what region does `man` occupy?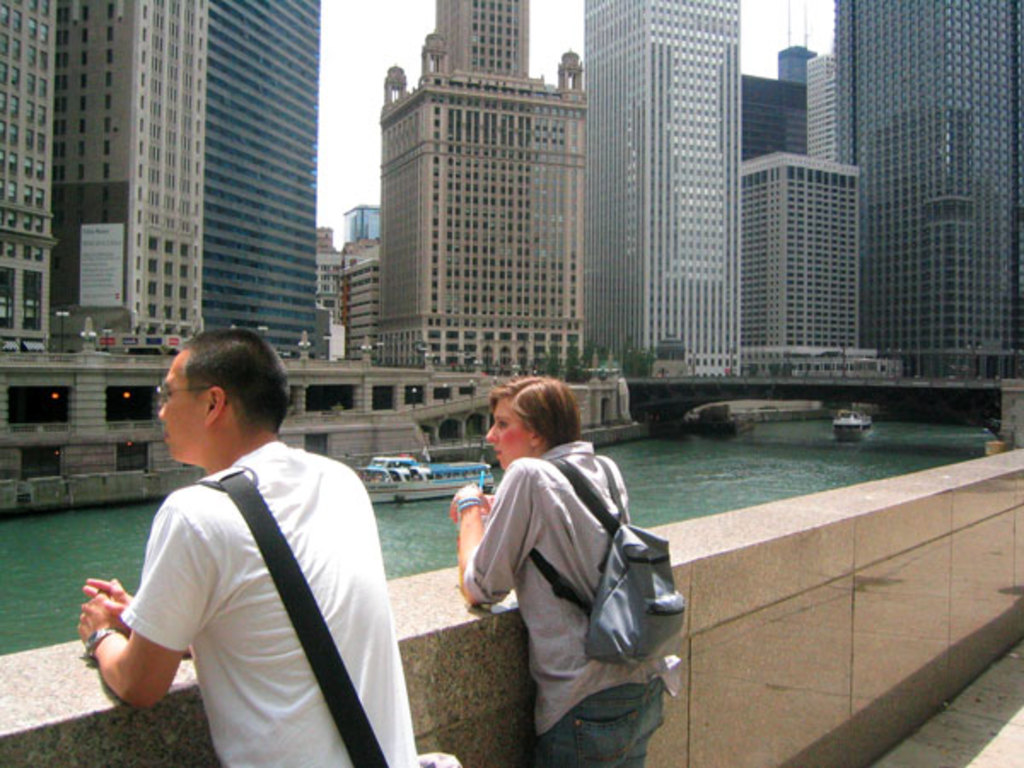
Rect(80, 328, 422, 766).
